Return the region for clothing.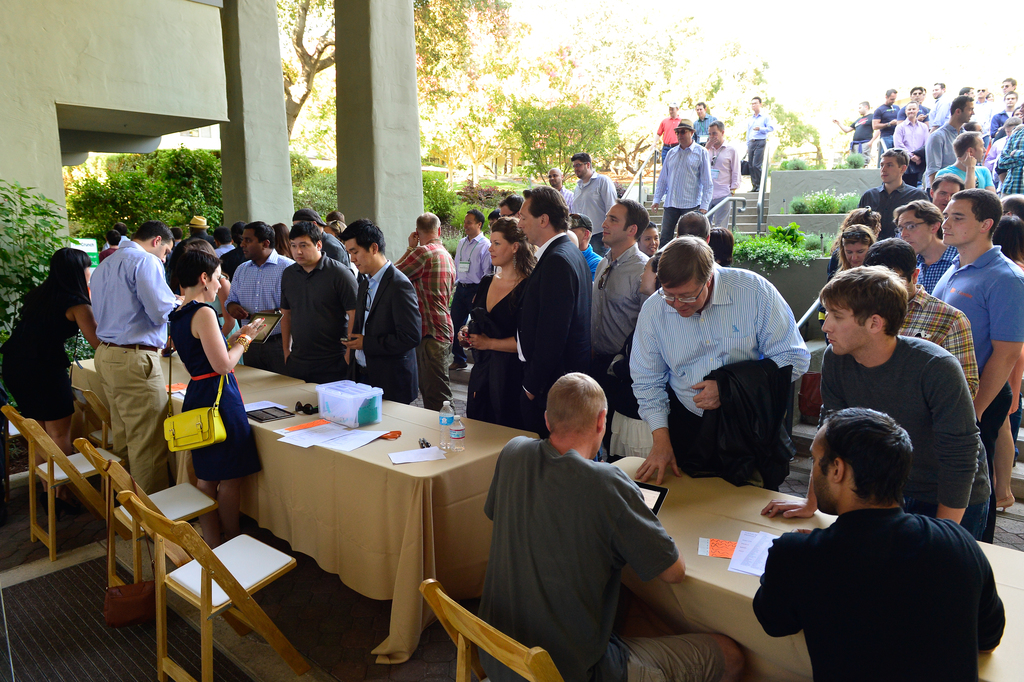
select_region(904, 105, 931, 117).
